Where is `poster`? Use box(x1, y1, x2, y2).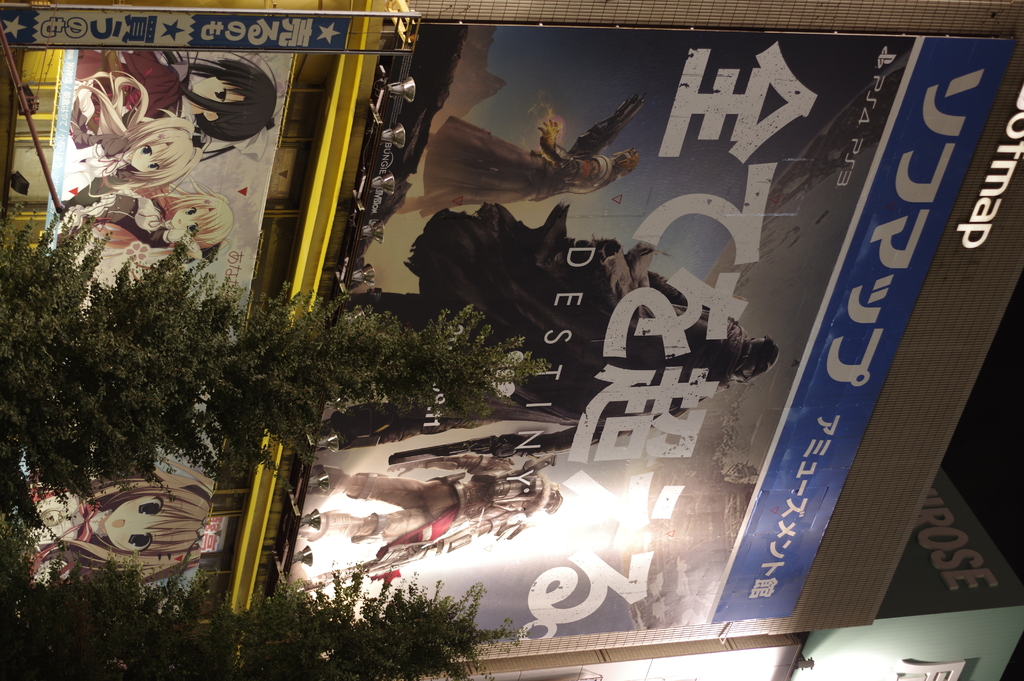
box(289, 14, 1016, 646).
